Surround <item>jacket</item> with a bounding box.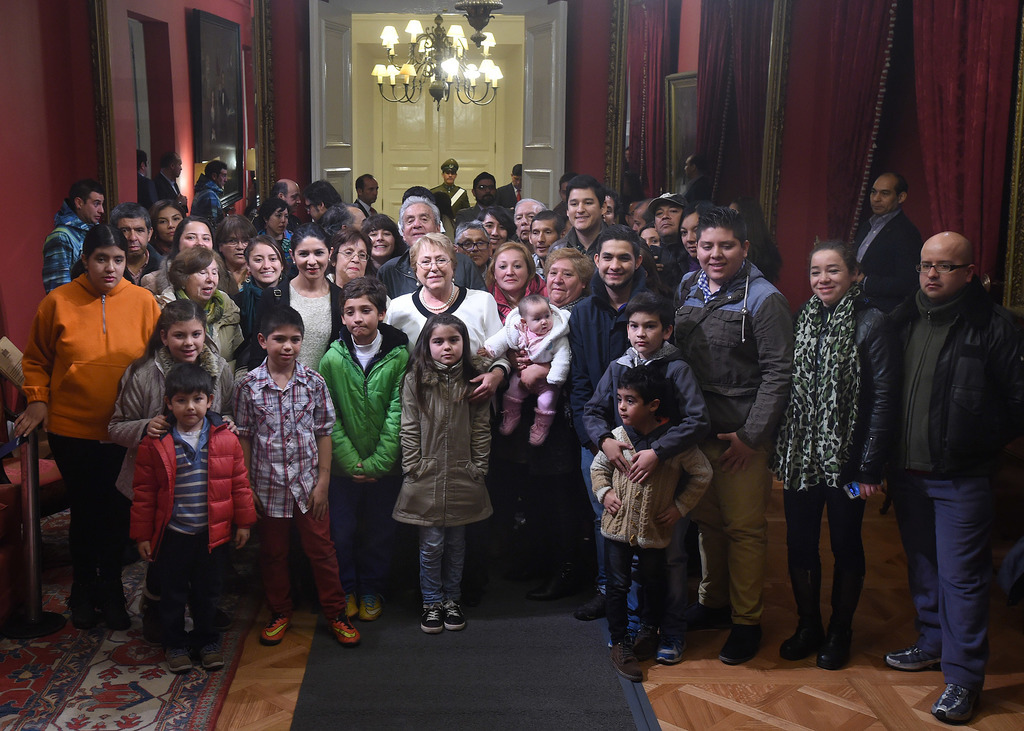
<box>102,349,241,502</box>.
